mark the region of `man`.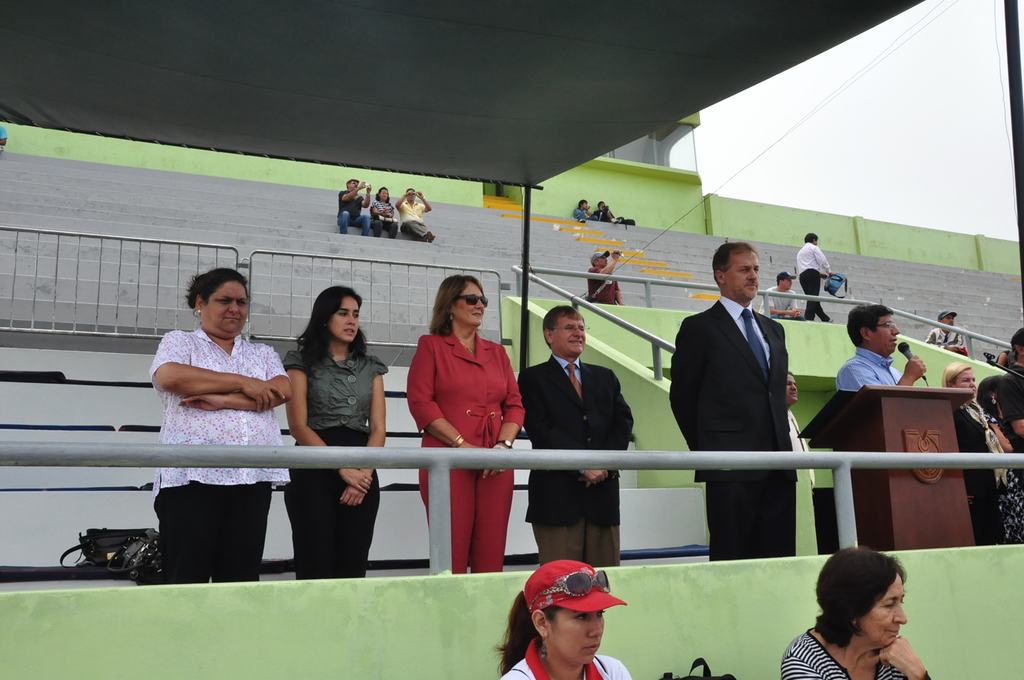
Region: pyautogui.locateOnScreen(517, 310, 638, 569).
